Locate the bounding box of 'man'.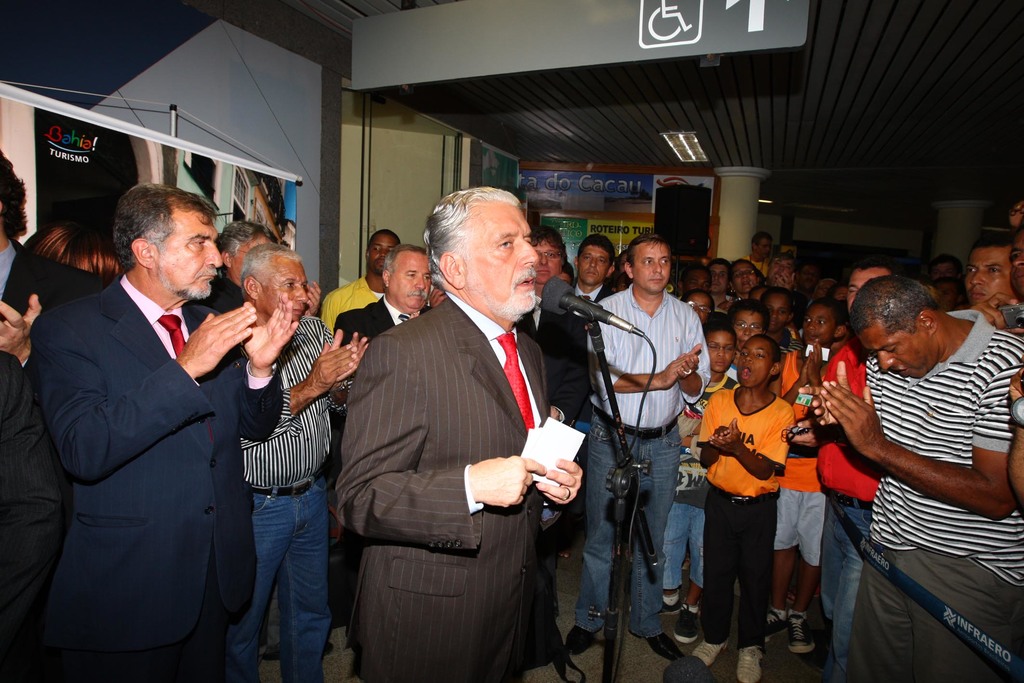
Bounding box: bbox=(228, 243, 365, 682).
